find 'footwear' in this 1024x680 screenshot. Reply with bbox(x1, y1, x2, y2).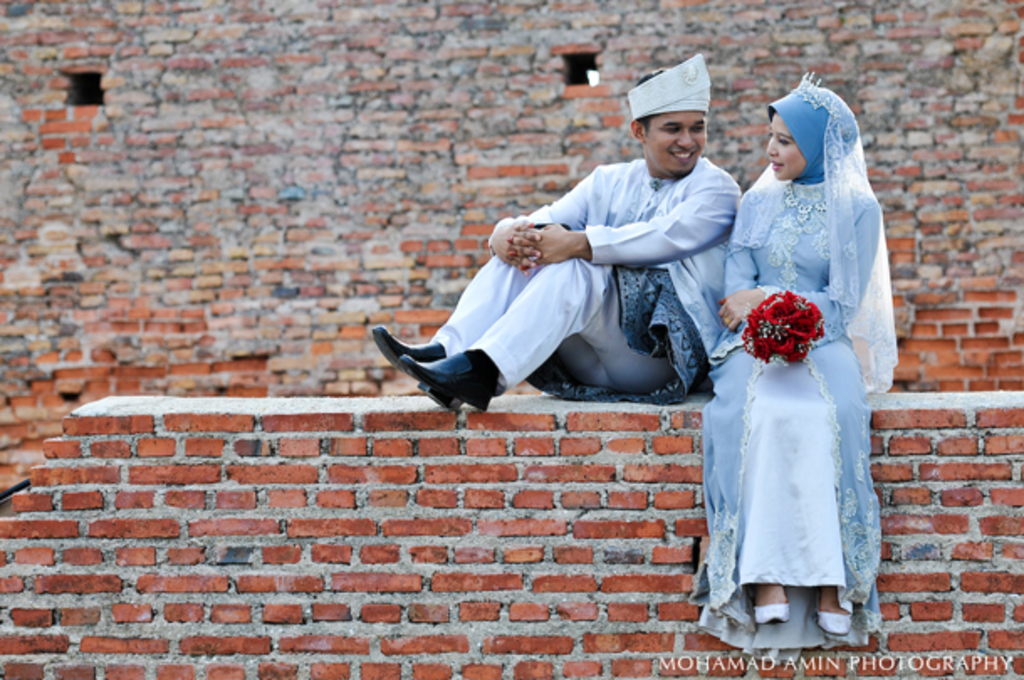
bbox(752, 603, 807, 626).
